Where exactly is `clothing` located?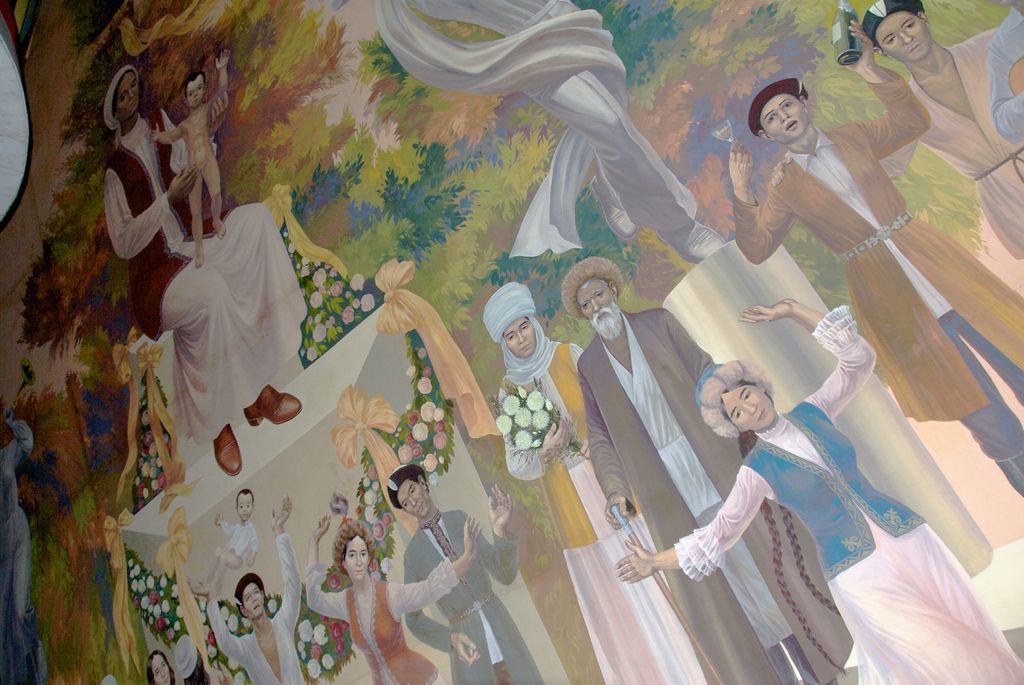
Its bounding box is bbox(725, 71, 1022, 491).
